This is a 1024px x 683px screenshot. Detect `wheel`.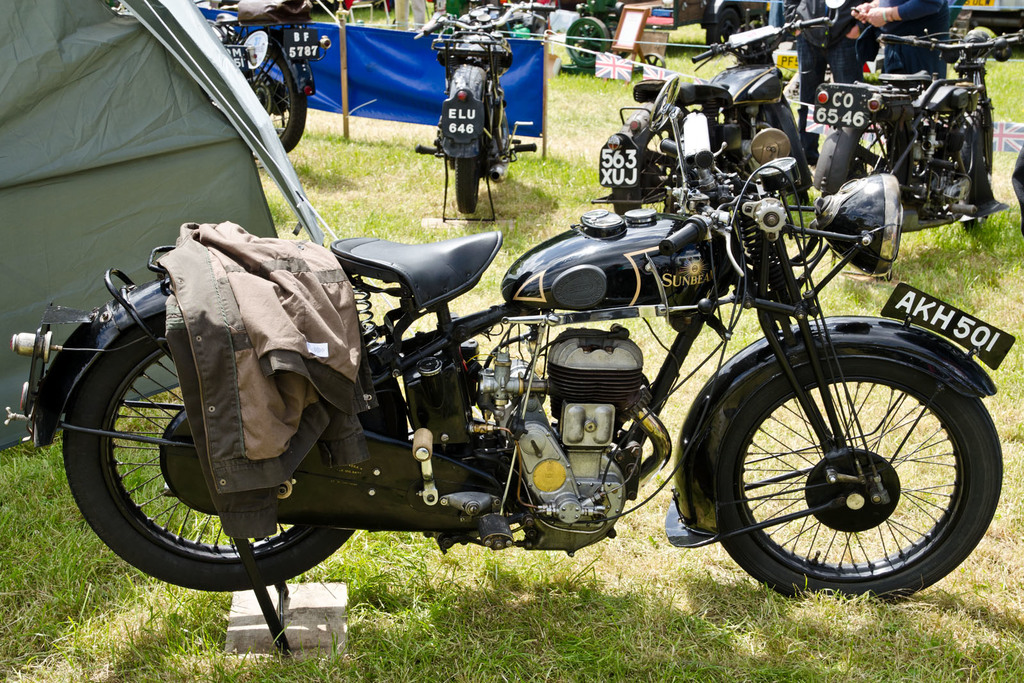
<bbox>484, 92, 515, 173</bbox>.
